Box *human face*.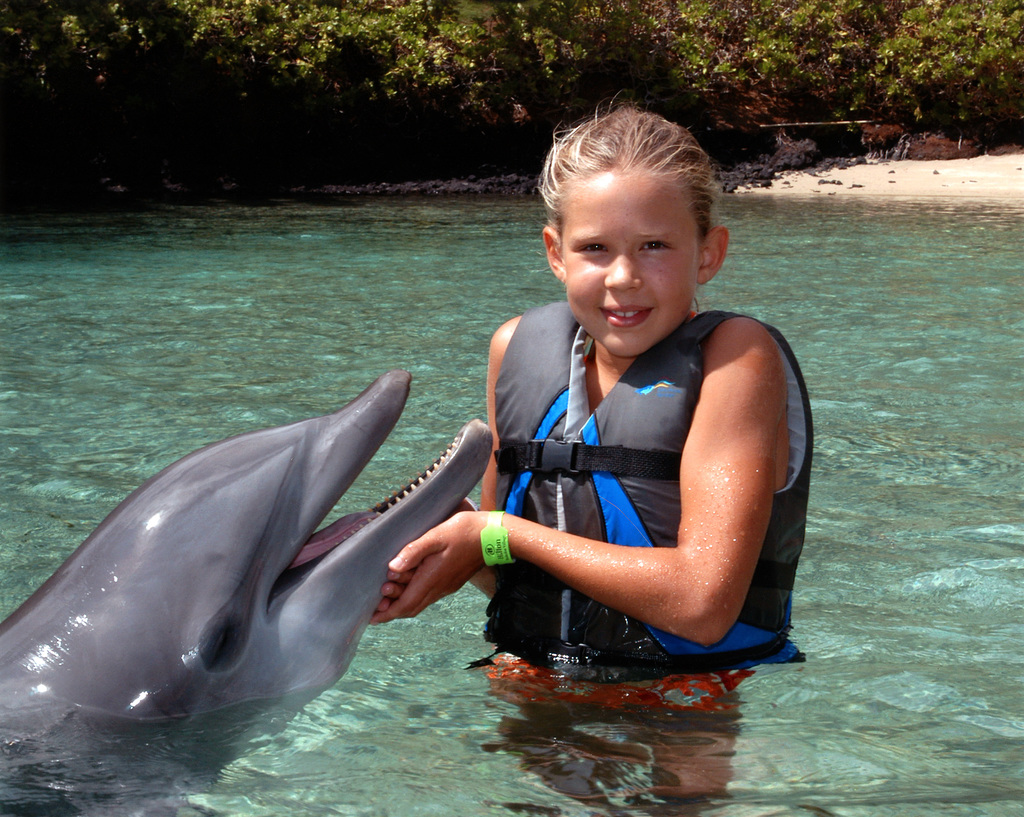
crop(559, 165, 698, 352).
